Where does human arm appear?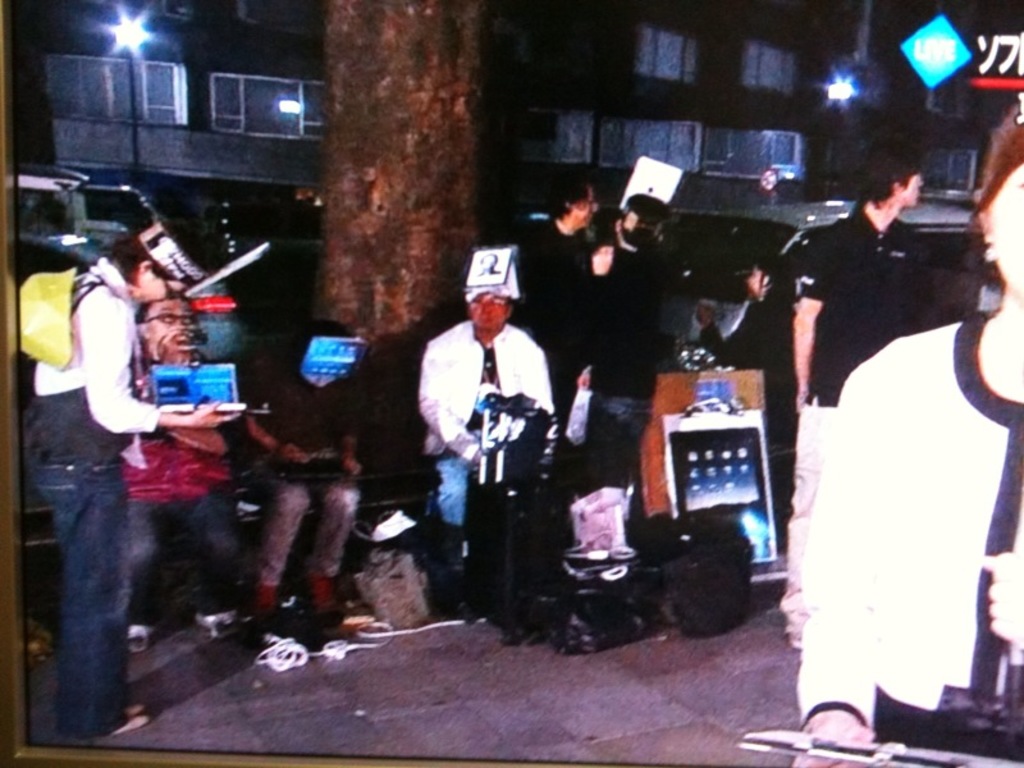
Appears at {"left": 415, "top": 340, "right": 484, "bottom": 458}.
